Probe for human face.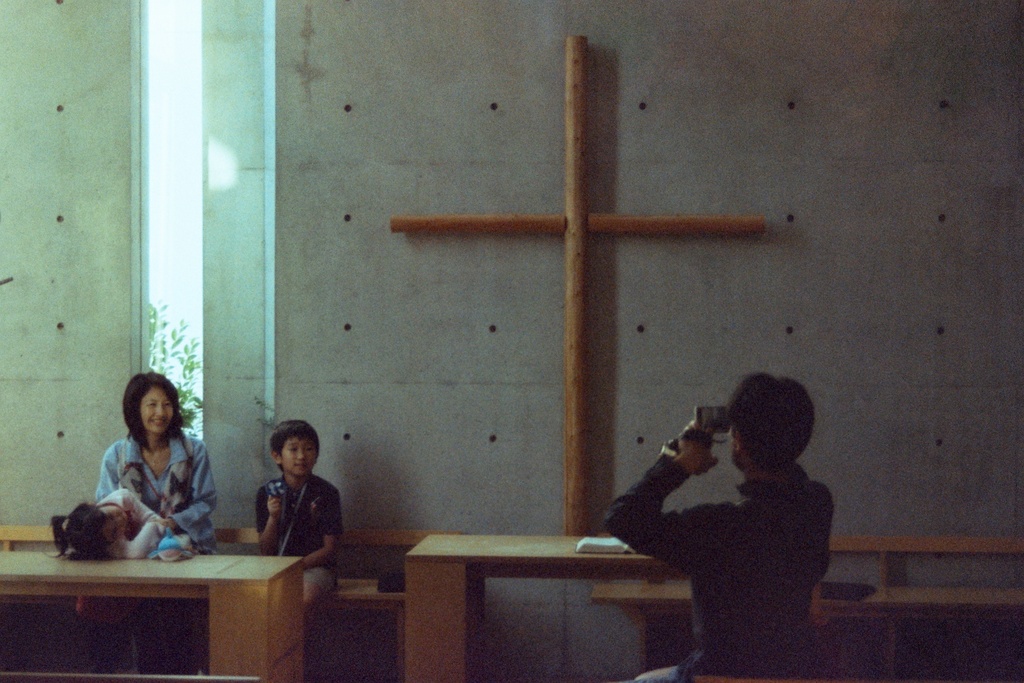
Probe result: crop(105, 505, 129, 542).
